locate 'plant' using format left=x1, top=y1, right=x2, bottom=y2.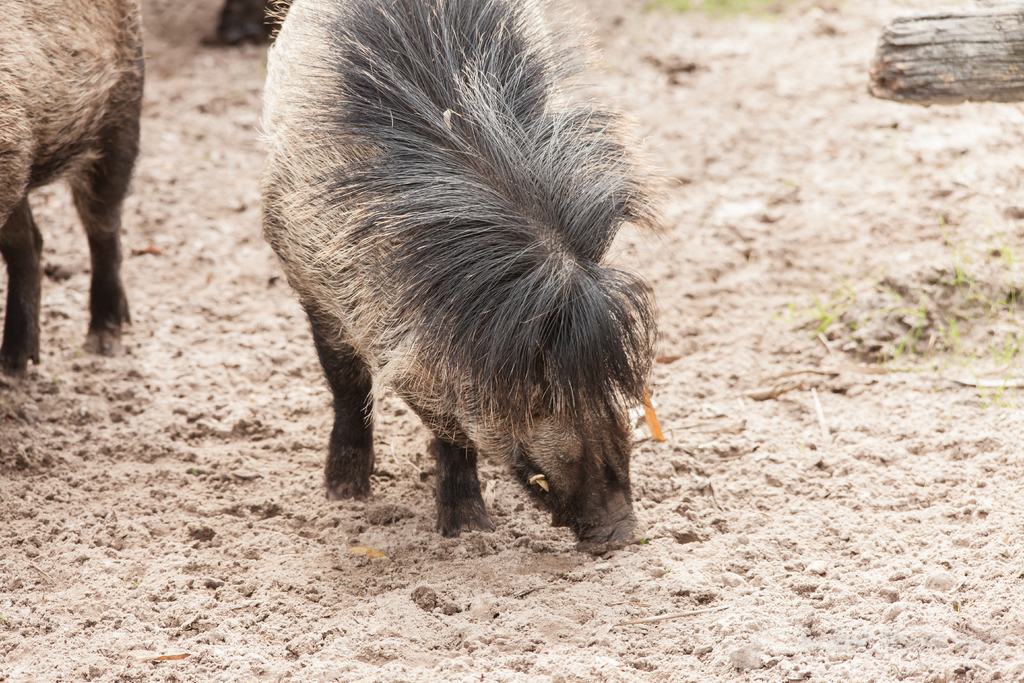
left=948, top=245, right=964, bottom=286.
